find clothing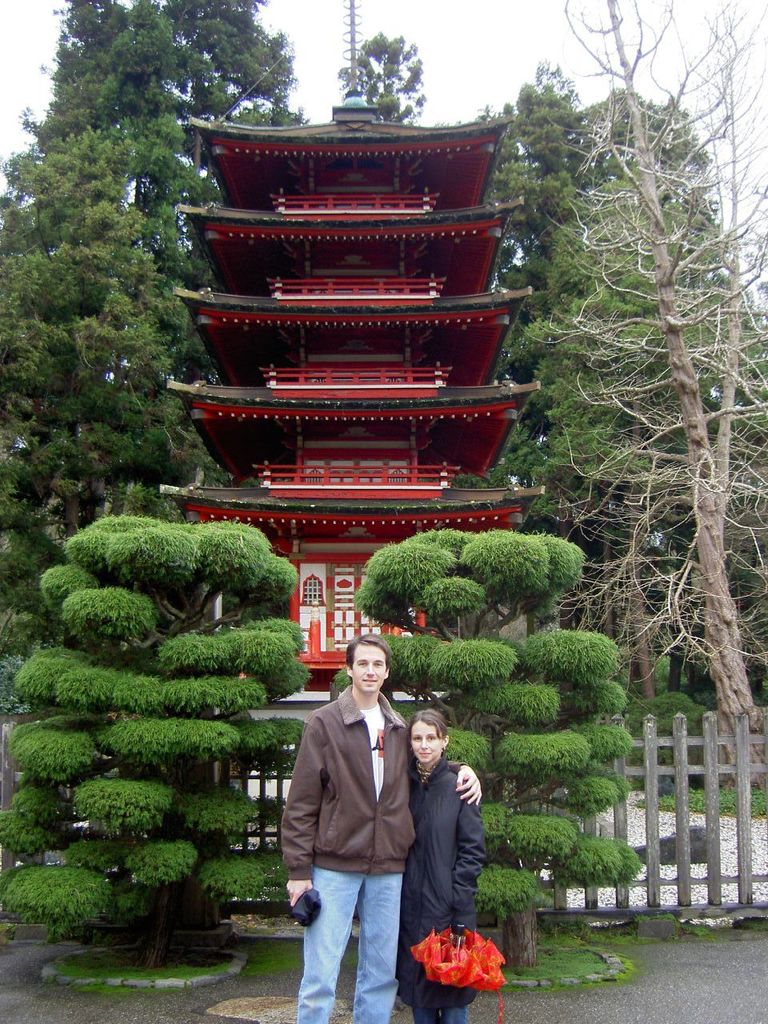
(402,720,501,978)
